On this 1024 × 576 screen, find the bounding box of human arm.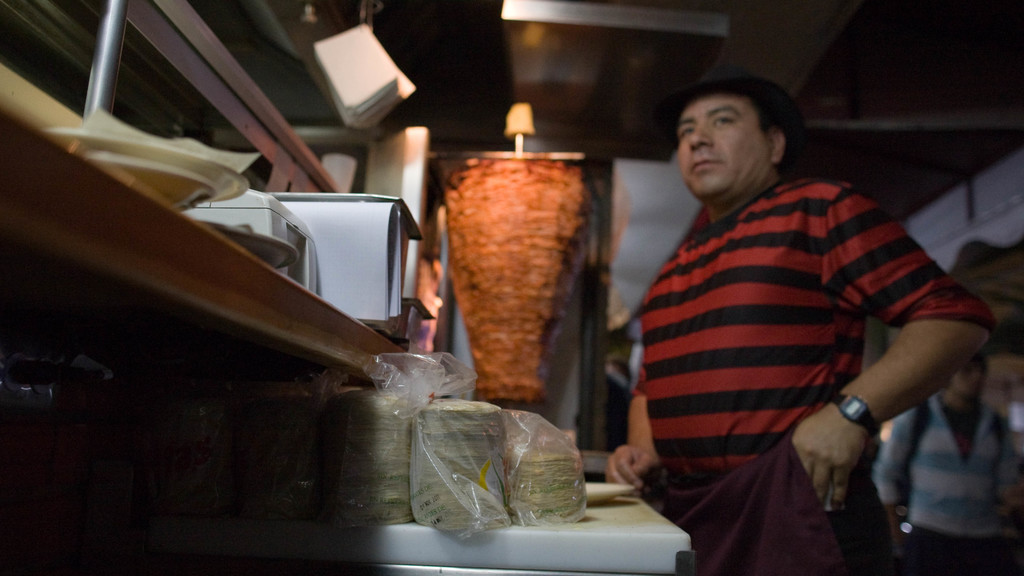
Bounding box: crop(874, 408, 913, 534).
